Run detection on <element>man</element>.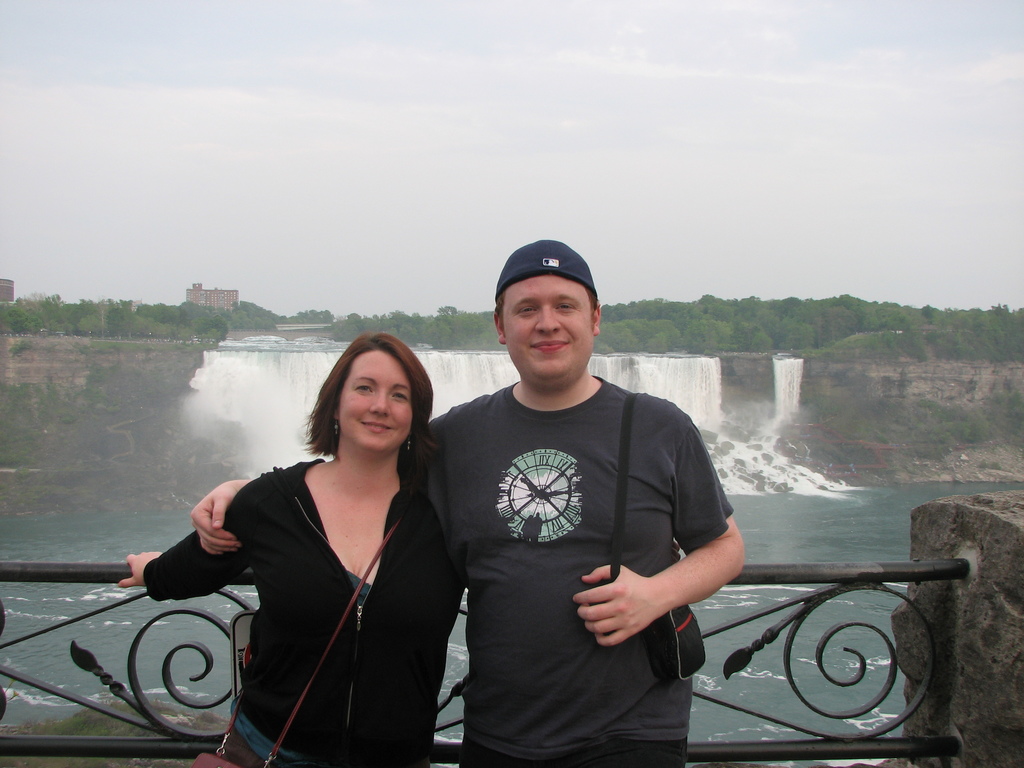
Result: [191, 239, 744, 767].
